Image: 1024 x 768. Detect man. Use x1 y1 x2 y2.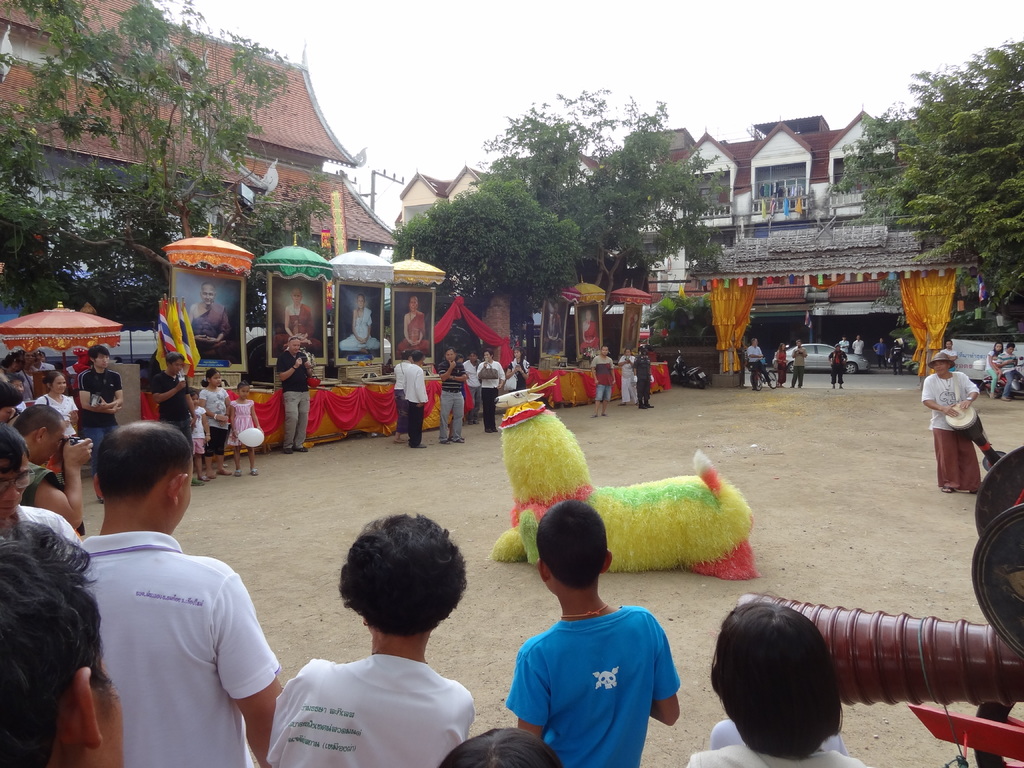
939 340 959 363.
